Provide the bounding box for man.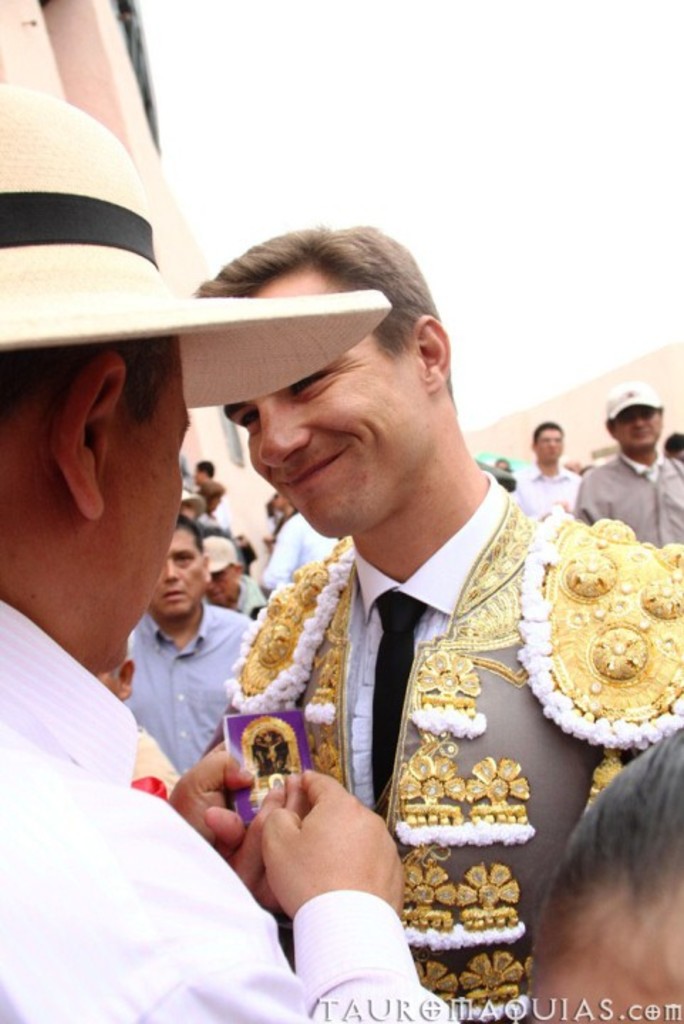
118 503 267 811.
